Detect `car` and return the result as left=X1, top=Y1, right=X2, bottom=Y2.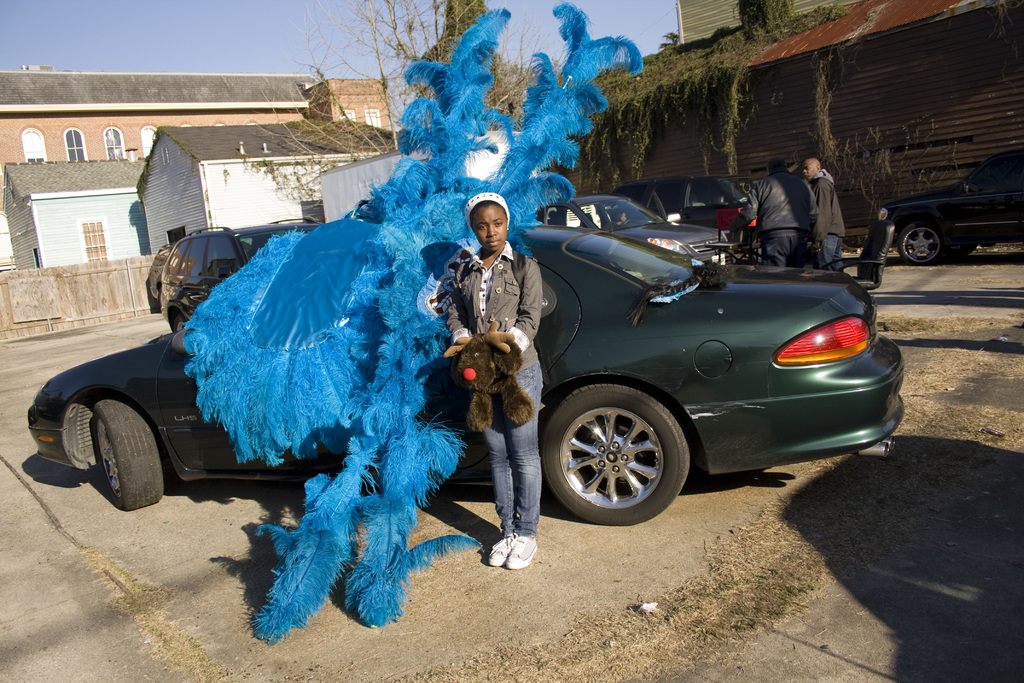
left=529, top=181, right=730, bottom=276.
